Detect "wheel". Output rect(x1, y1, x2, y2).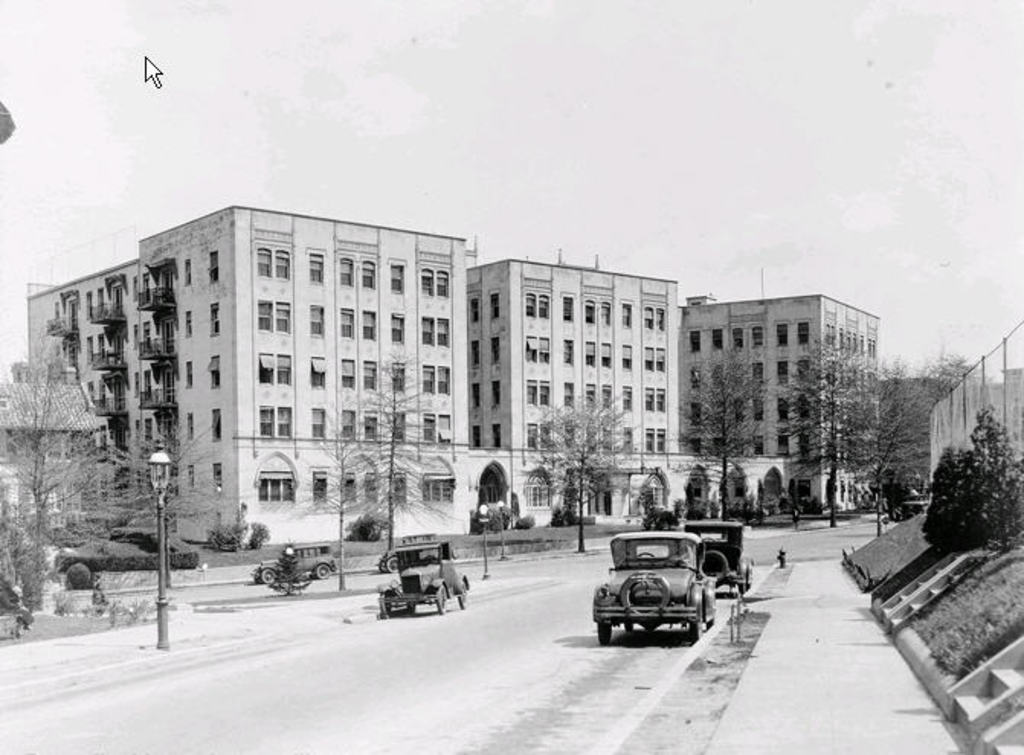
rect(385, 561, 403, 573).
